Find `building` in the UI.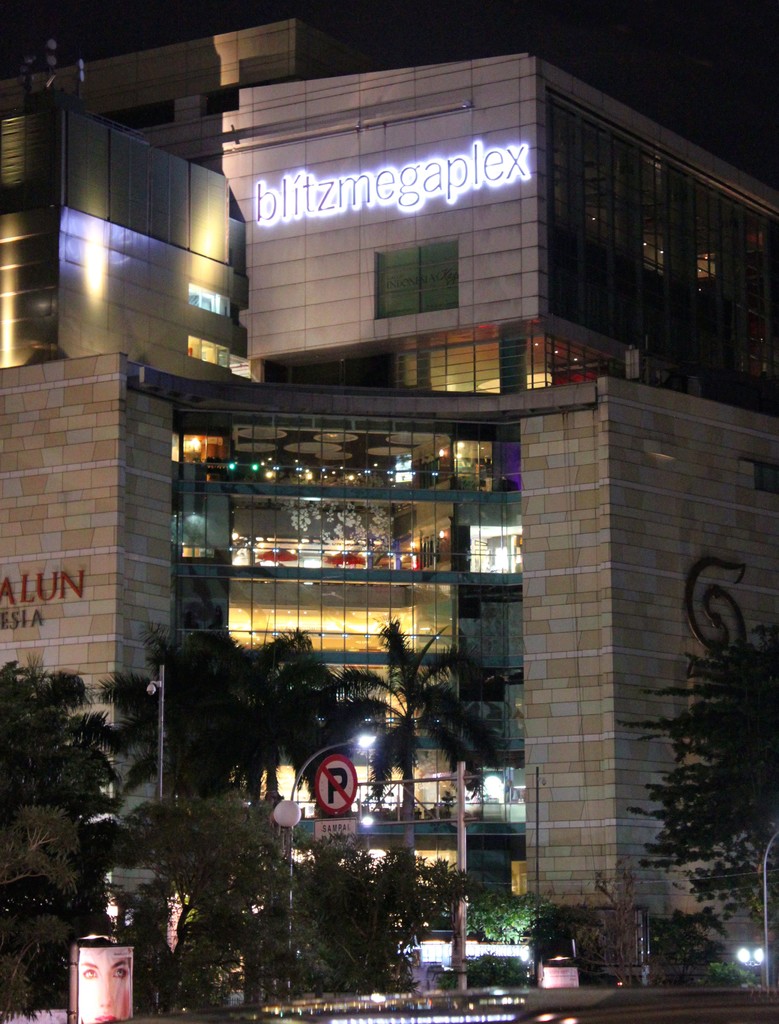
UI element at crop(0, 12, 778, 1009).
